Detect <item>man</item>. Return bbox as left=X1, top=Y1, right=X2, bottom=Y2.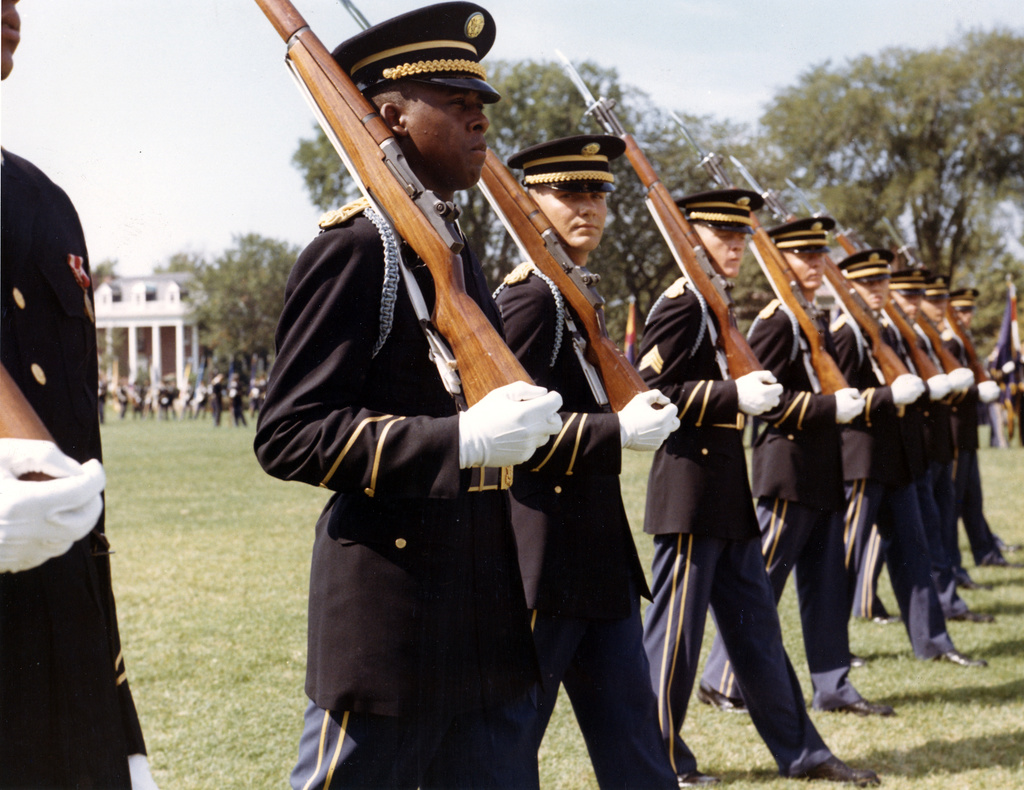
left=739, top=218, right=899, bottom=727.
